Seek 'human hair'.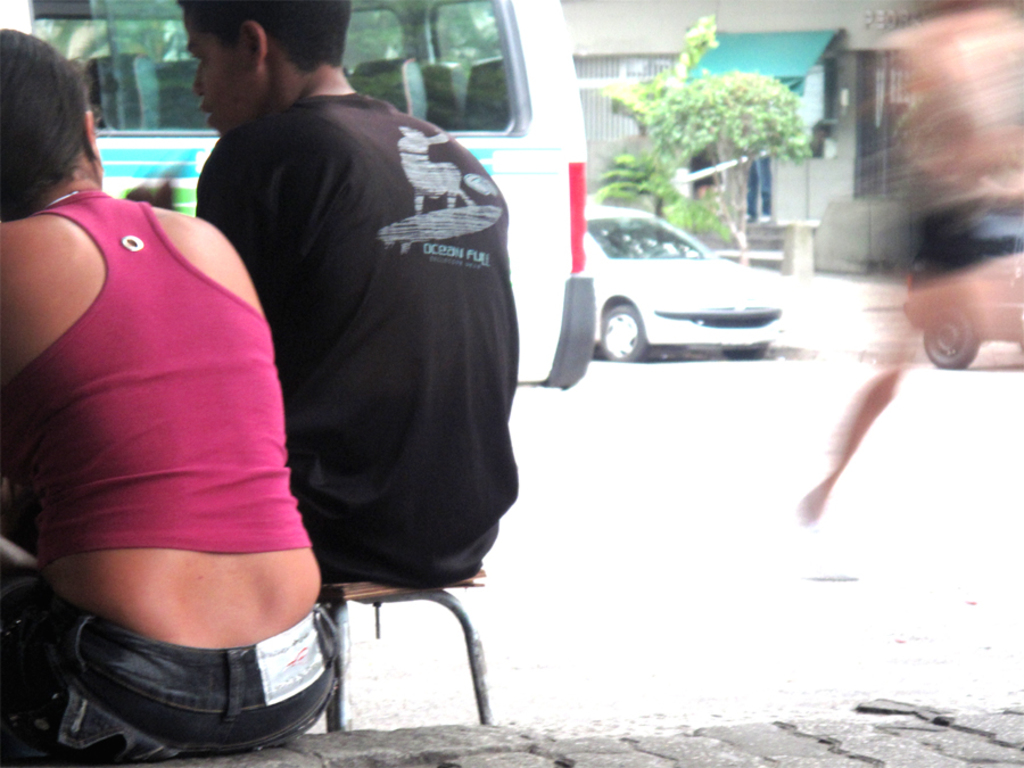
l=0, t=33, r=100, b=221.
